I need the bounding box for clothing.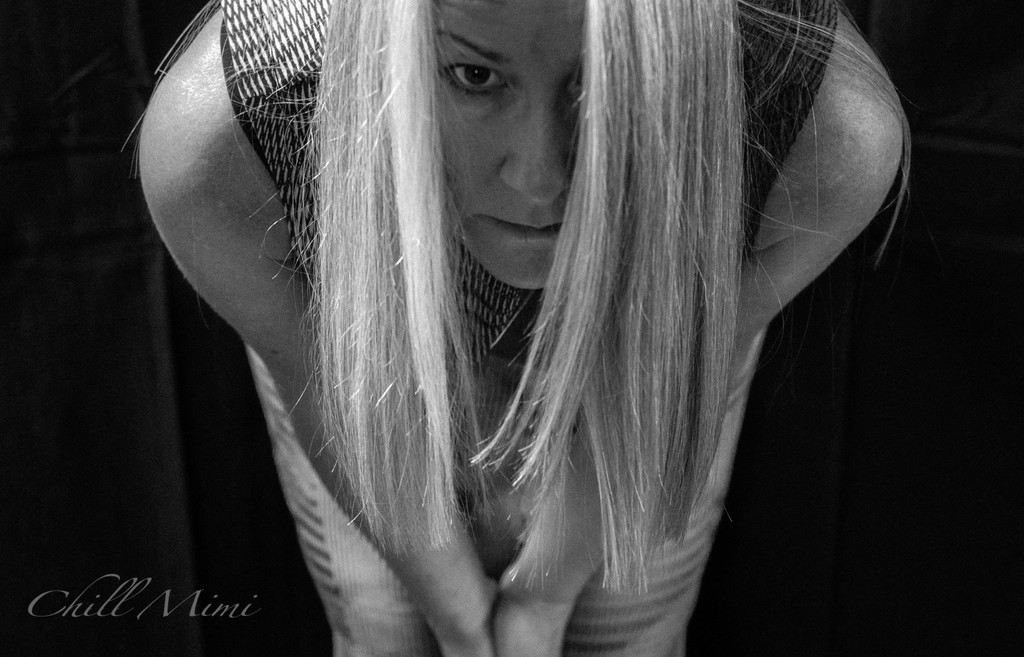
Here it is: crop(198, 0, 867, 656).
